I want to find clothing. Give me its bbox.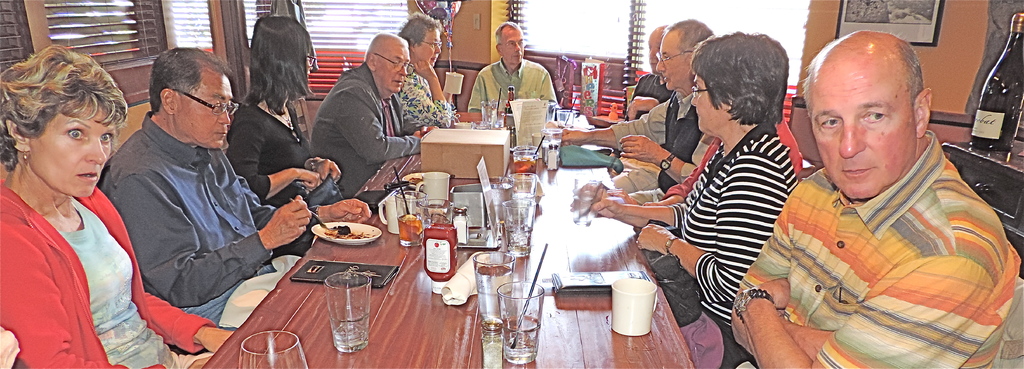
left=0, top=162, right=212, bottom=368.
